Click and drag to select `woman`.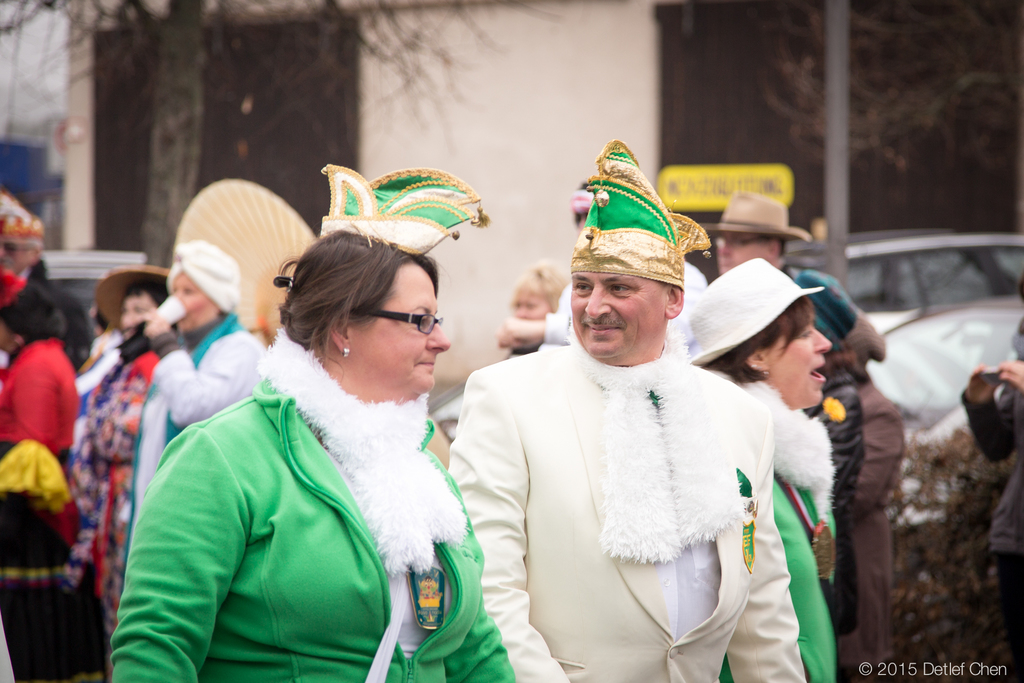
Selection: left=123, top=237, right=261, bottom=594.
